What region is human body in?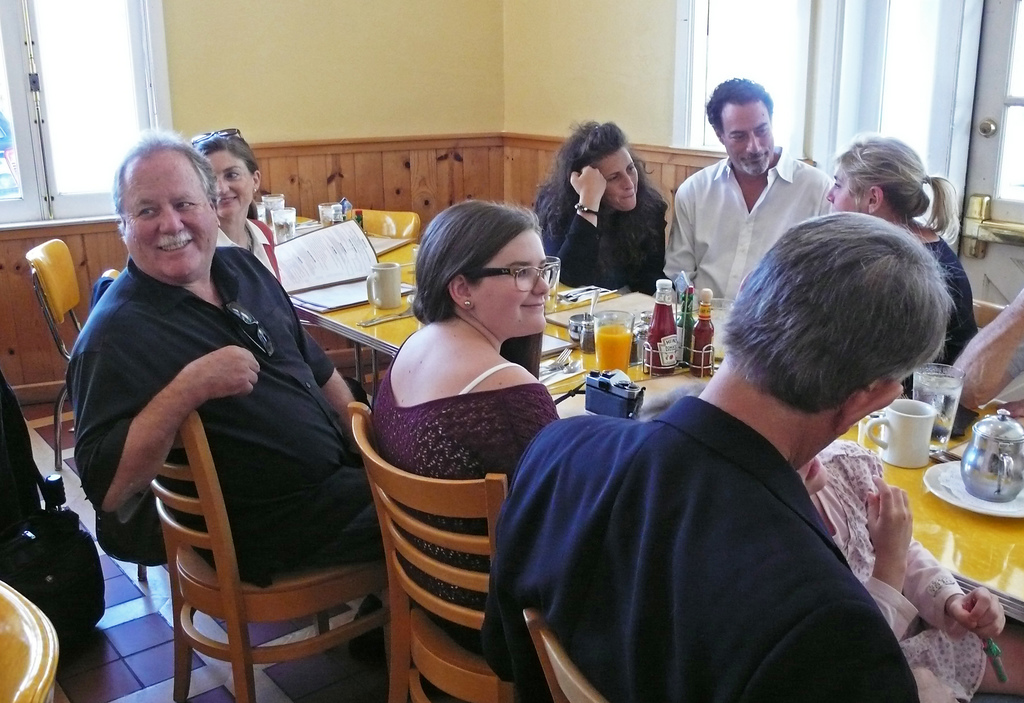
894 223 973 396.
